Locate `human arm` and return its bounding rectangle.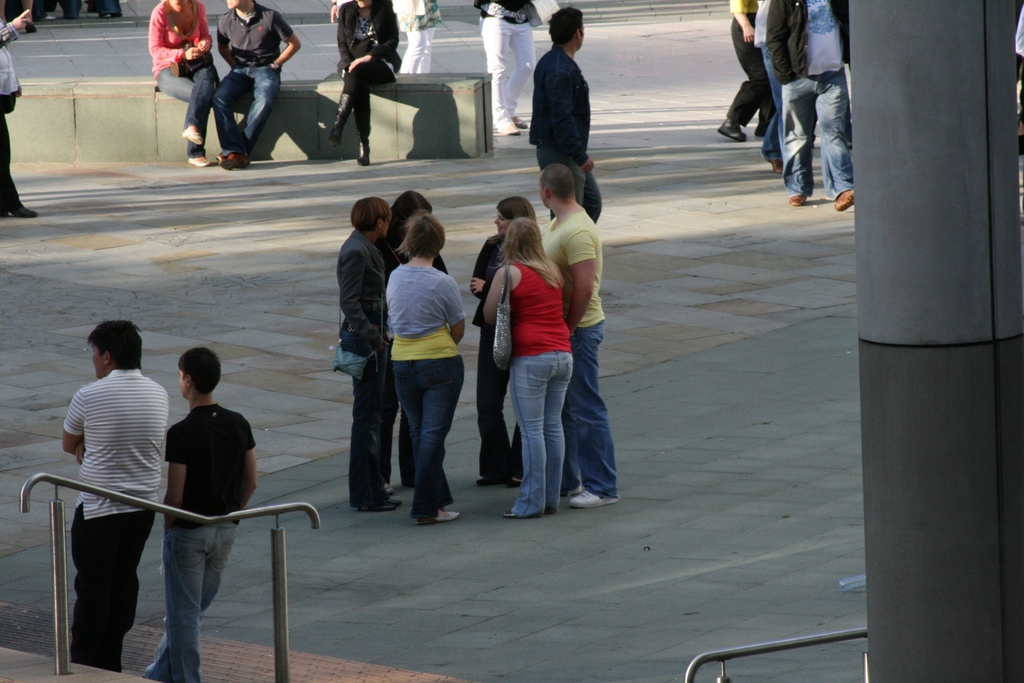
164:425:186:525.
